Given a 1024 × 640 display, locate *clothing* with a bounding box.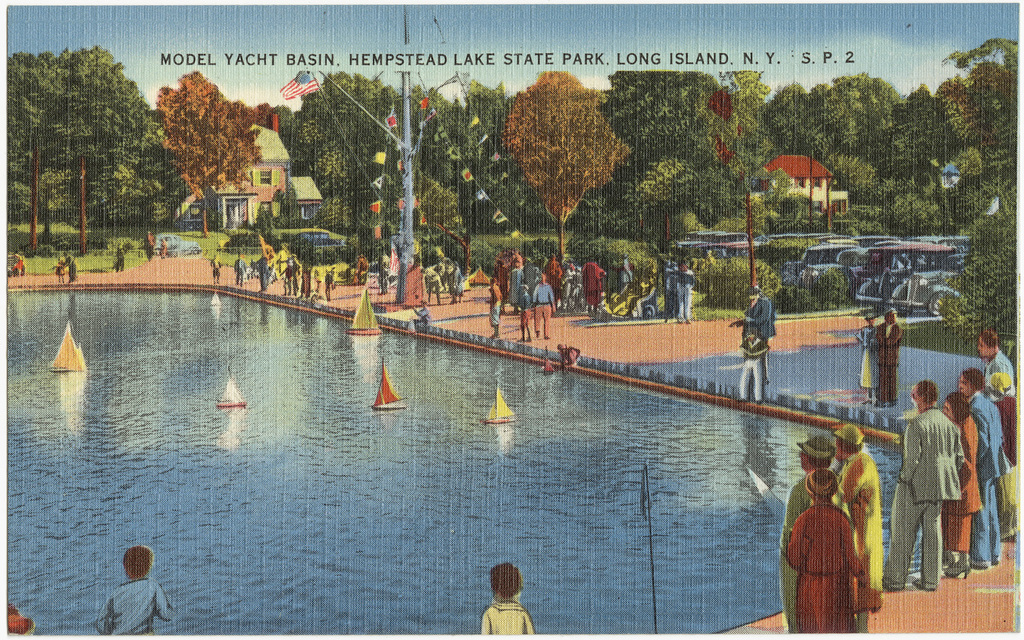
Located: [831, 456, 879, 632].
